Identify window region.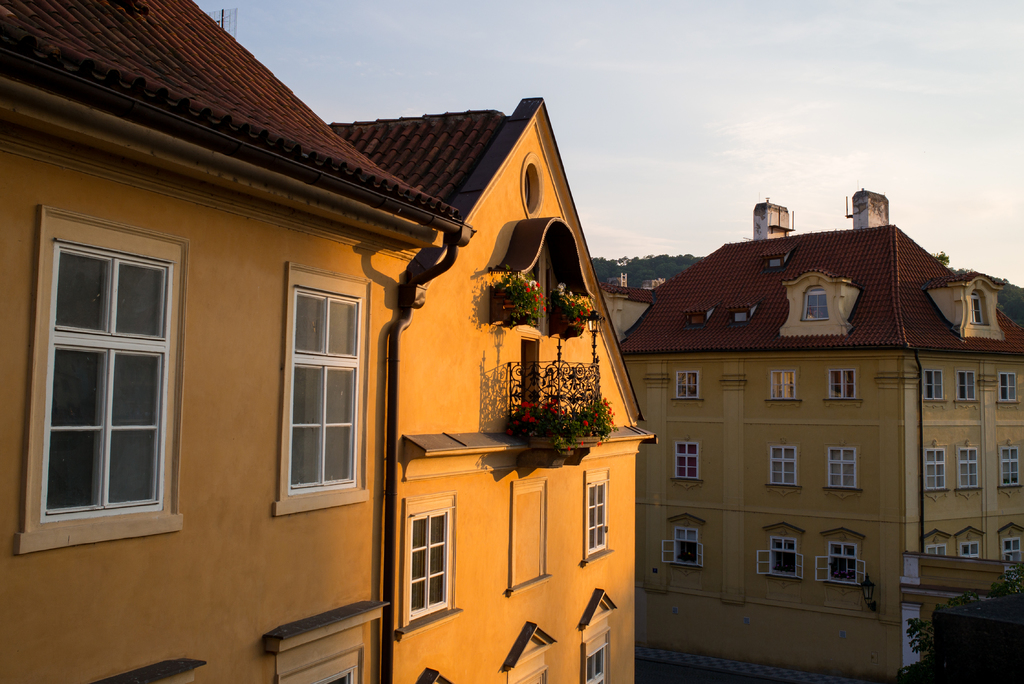
Region: x1=813, y1=541, x2=868, y2=589.
